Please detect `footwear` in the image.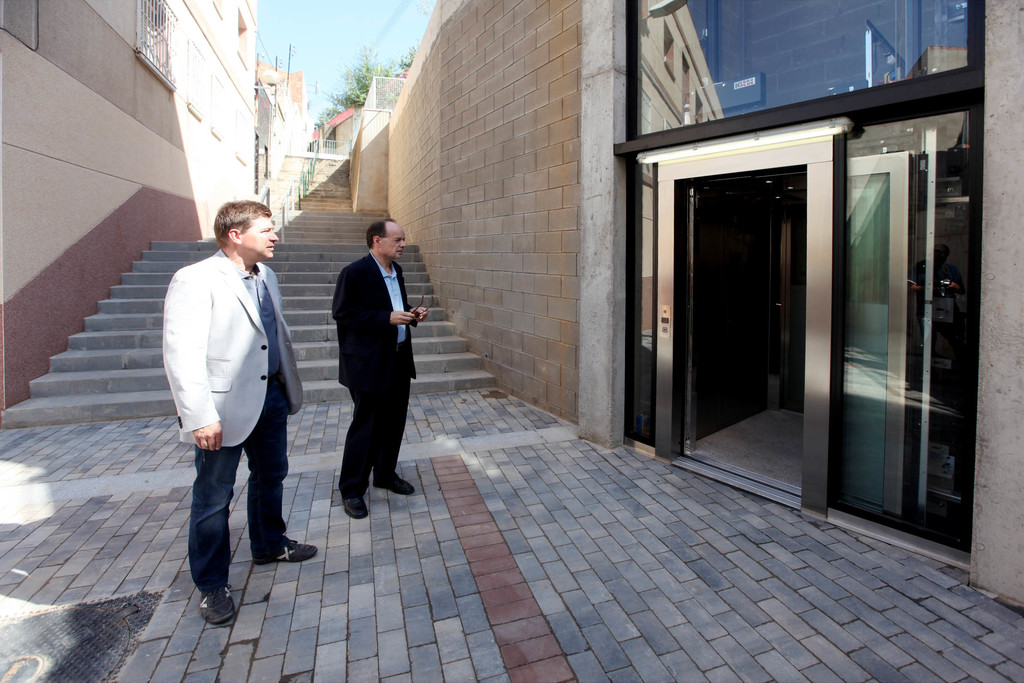
200,588,238,622.
